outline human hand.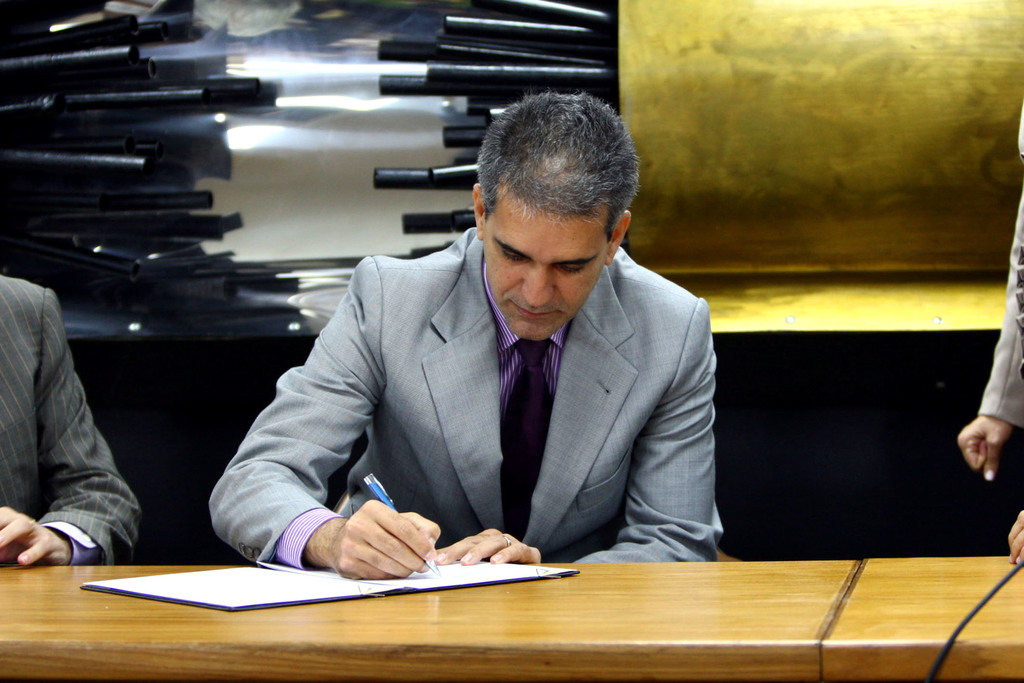
Outline: 434,528,543,568.
